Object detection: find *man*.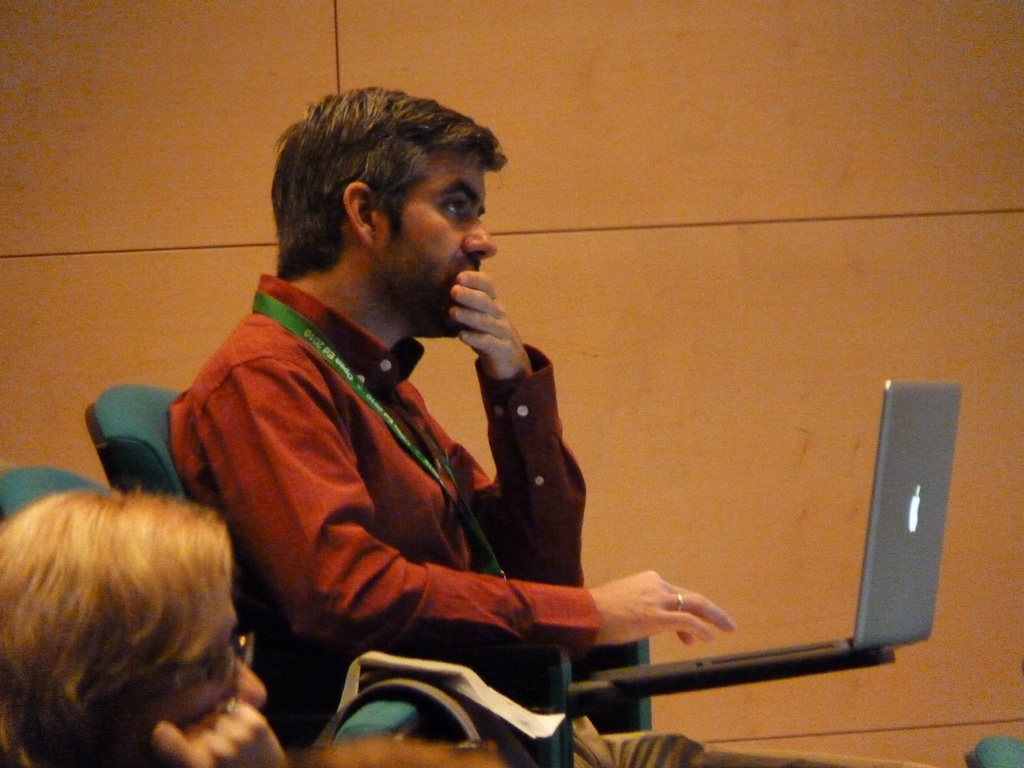
rect(116, 106, 753, 755).
